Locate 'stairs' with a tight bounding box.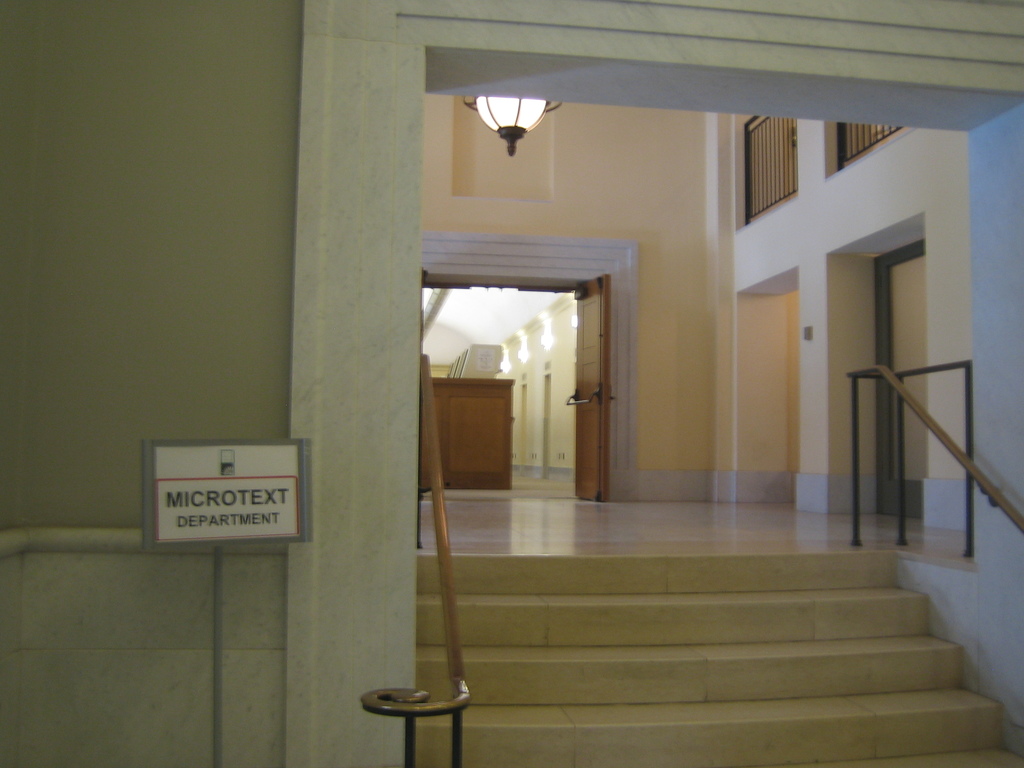
box=[411, 550, 1021, 762].
